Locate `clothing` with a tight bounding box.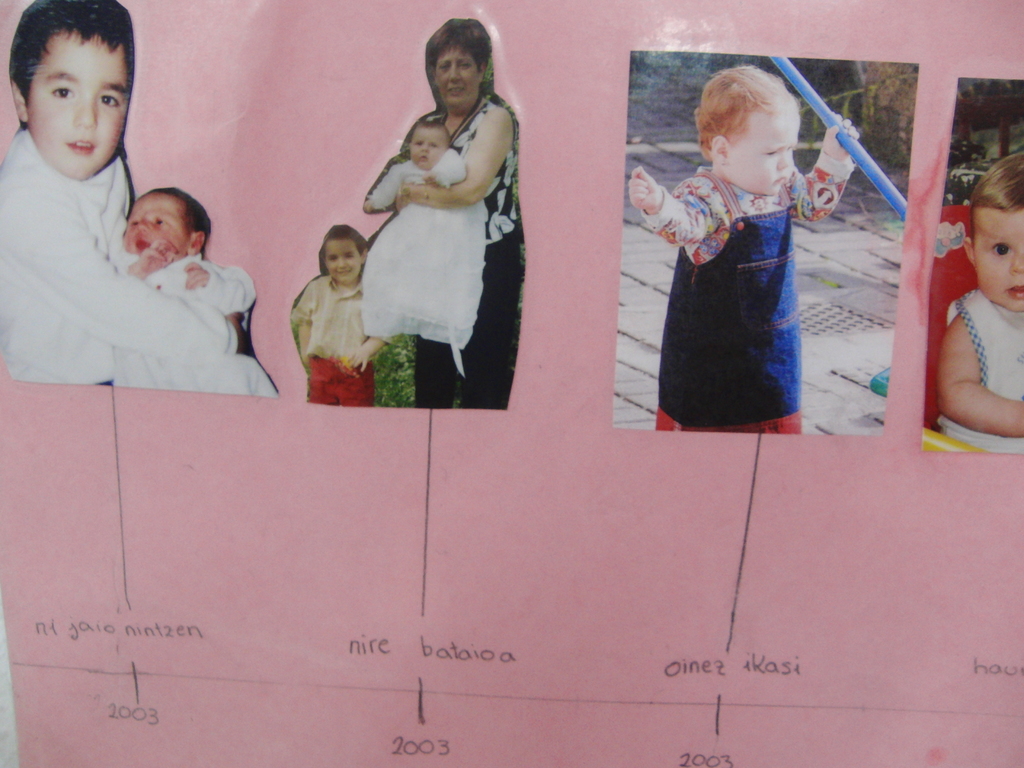
bbox(408, 93, 526, 408).
